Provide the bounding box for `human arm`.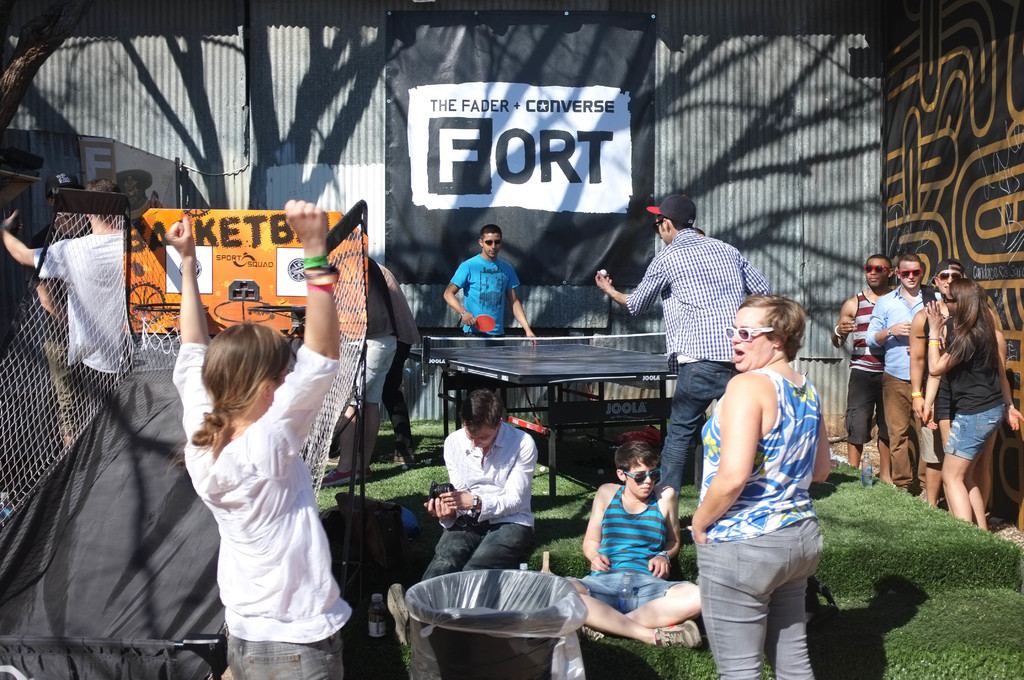
<box>438,438,540,522</box>.
